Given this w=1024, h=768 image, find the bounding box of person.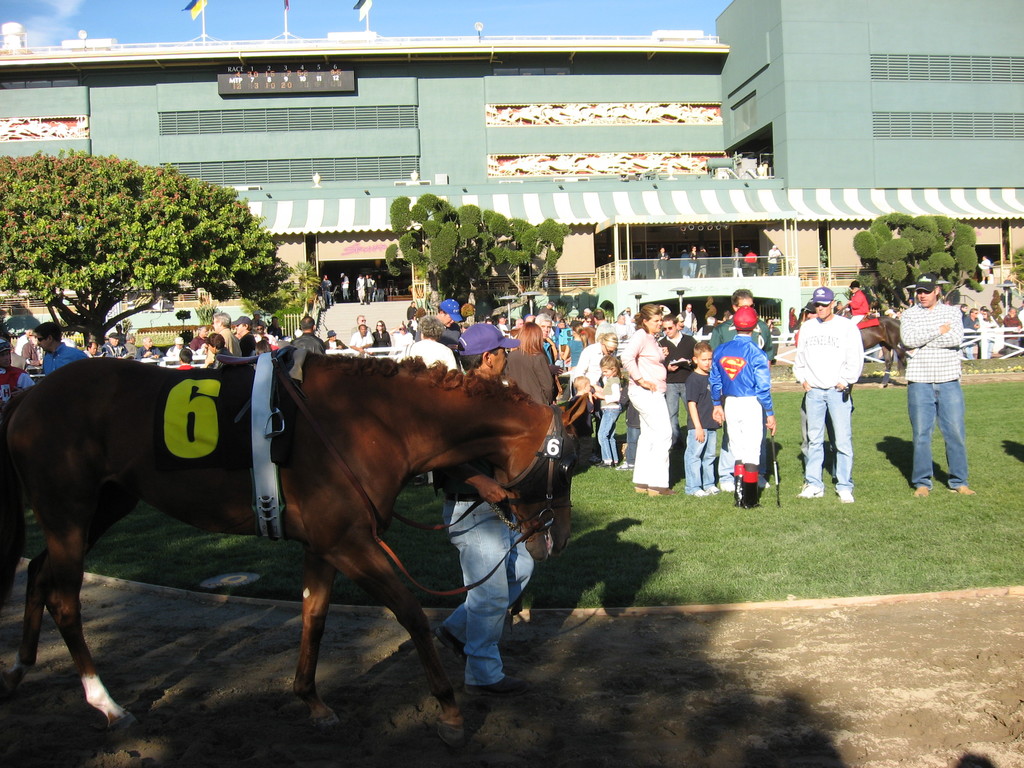
(x1=168, y1=341, x2=198, y2=376).
